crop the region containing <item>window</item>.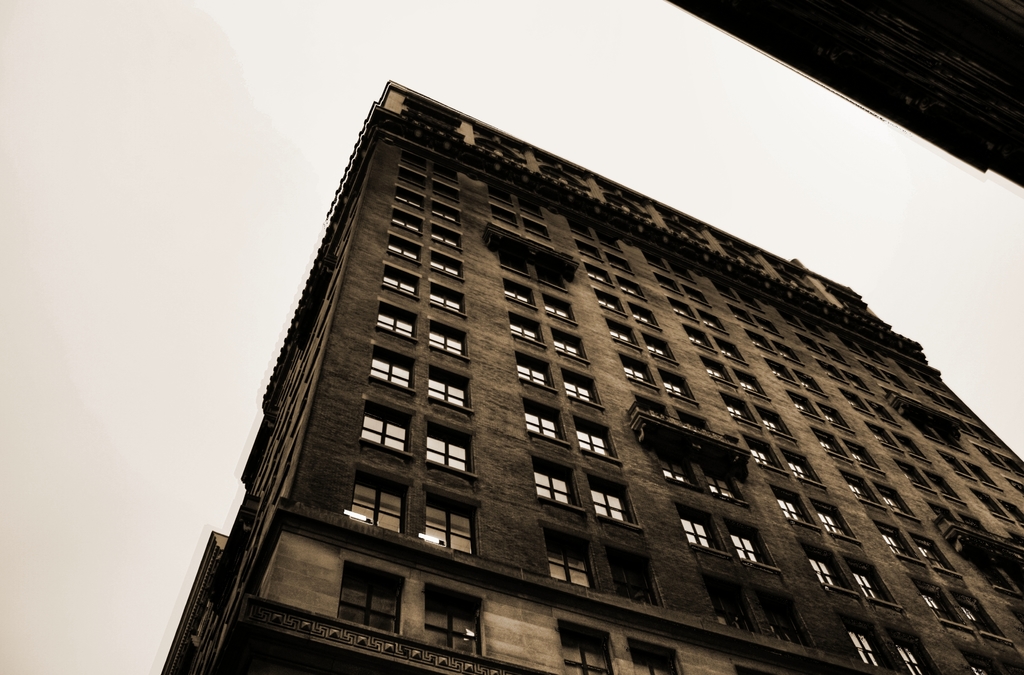
Crop region: left=849, top=480, right=876, bottom=499.
